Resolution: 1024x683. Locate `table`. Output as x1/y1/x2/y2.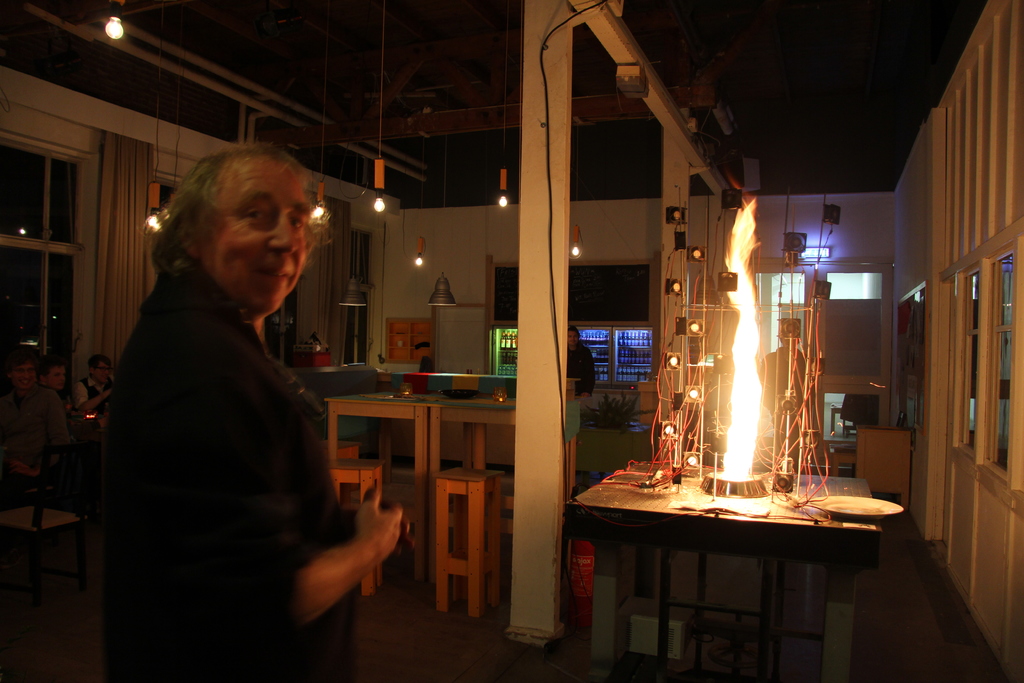
591/424/888/661.
